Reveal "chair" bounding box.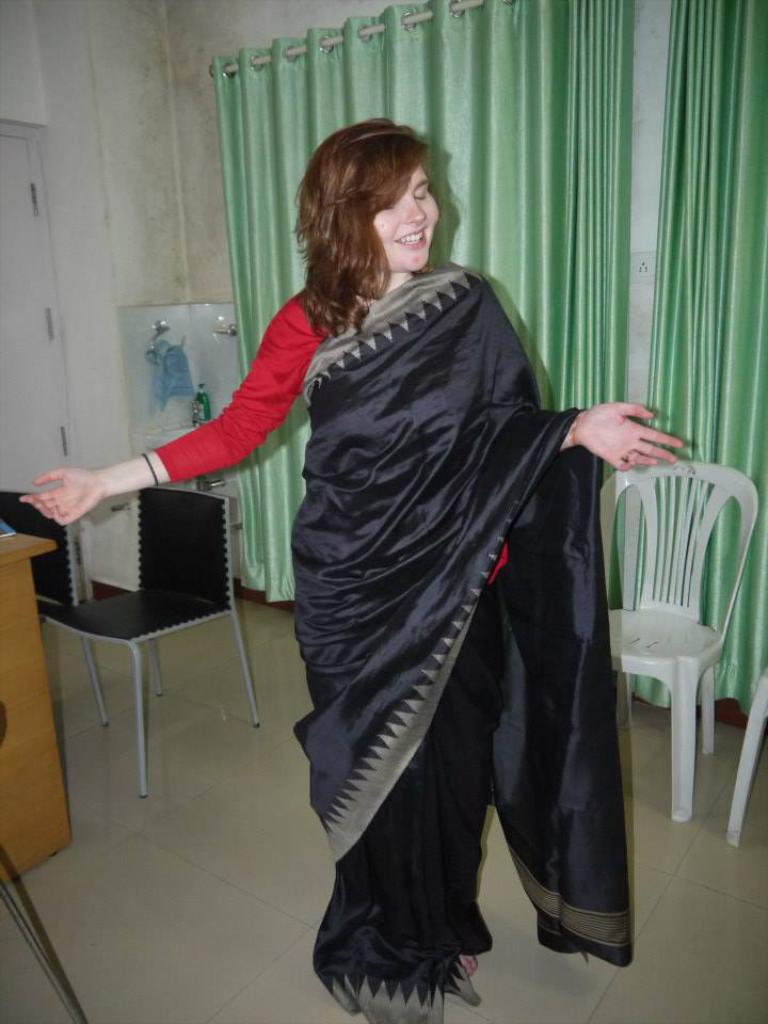
Revealed: l=41, t=490, r=265, b=804.
